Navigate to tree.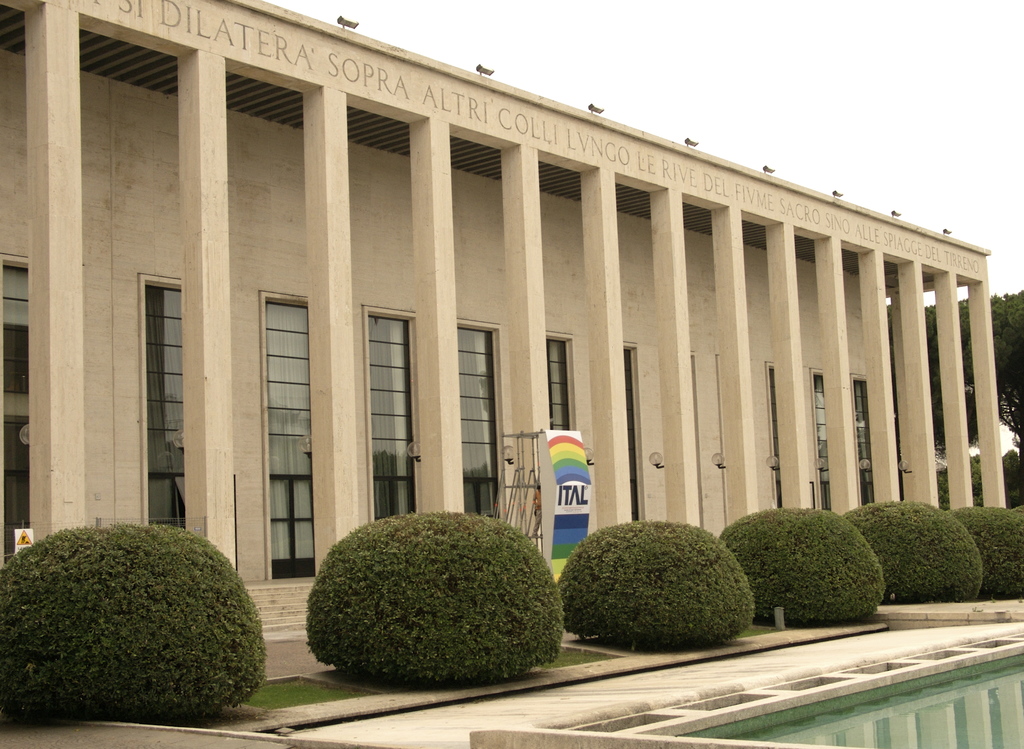
Navigation target: (290, 486, 571, 686).
